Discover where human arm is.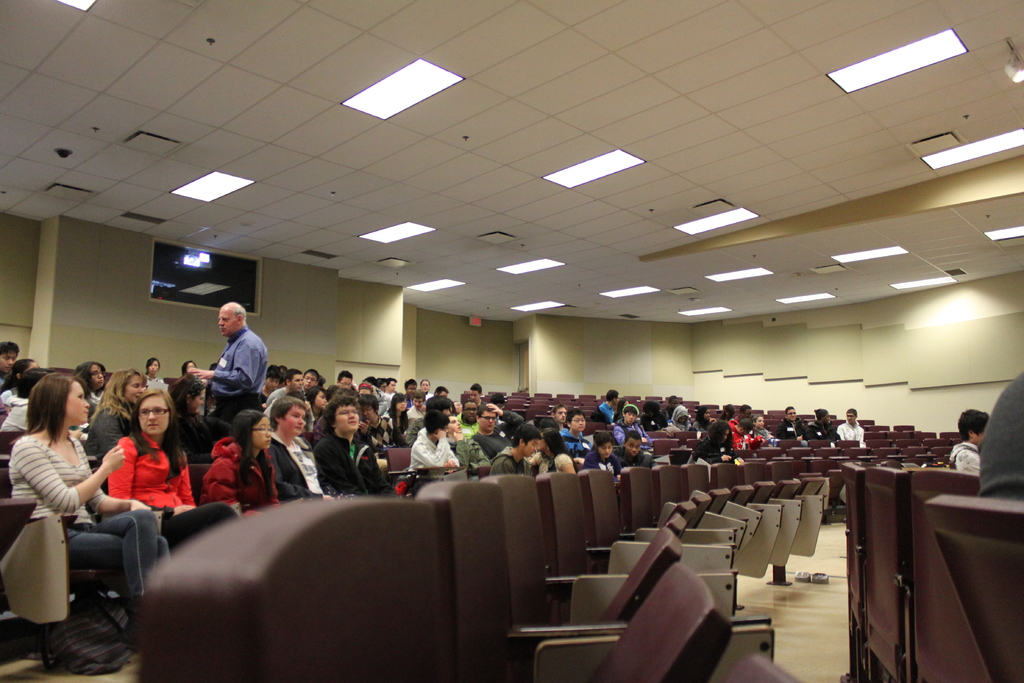
Discovered at [577,456,587,466].
